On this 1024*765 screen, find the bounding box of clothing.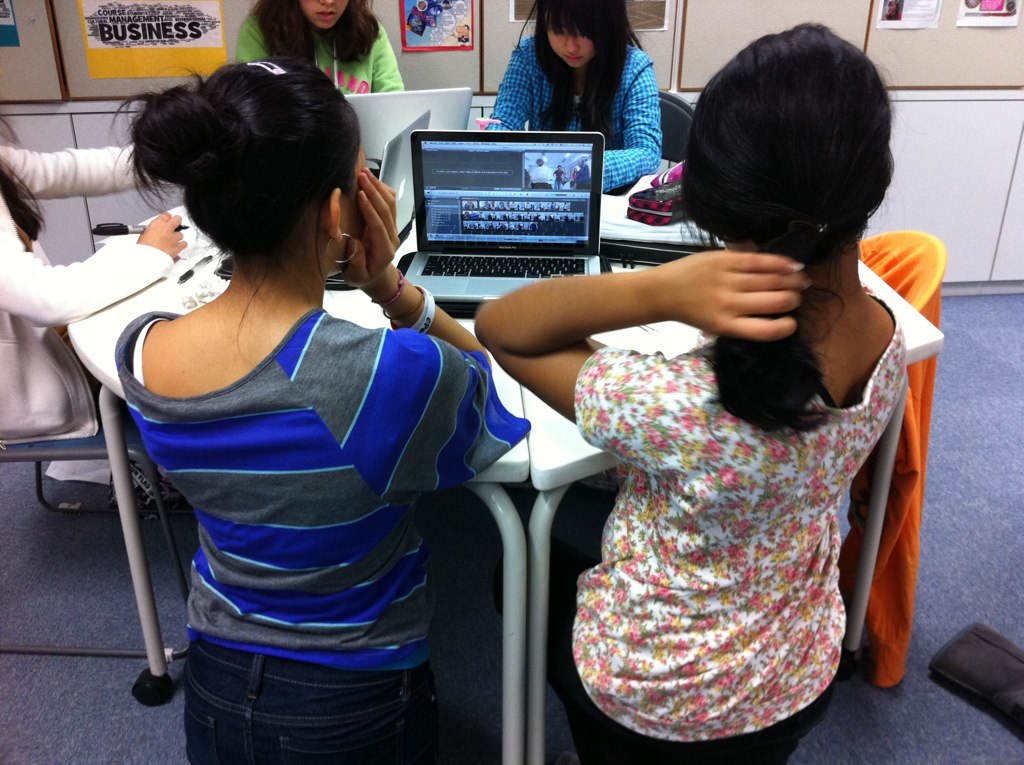
Bounding box: 0,139,167,445.
